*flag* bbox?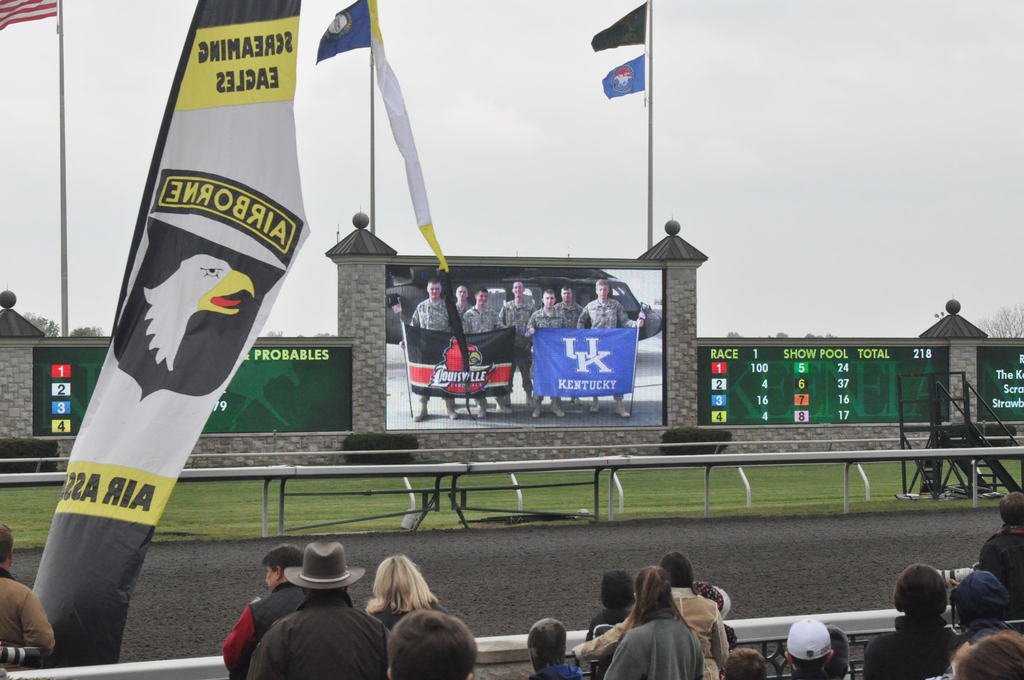
529:323:648:399
